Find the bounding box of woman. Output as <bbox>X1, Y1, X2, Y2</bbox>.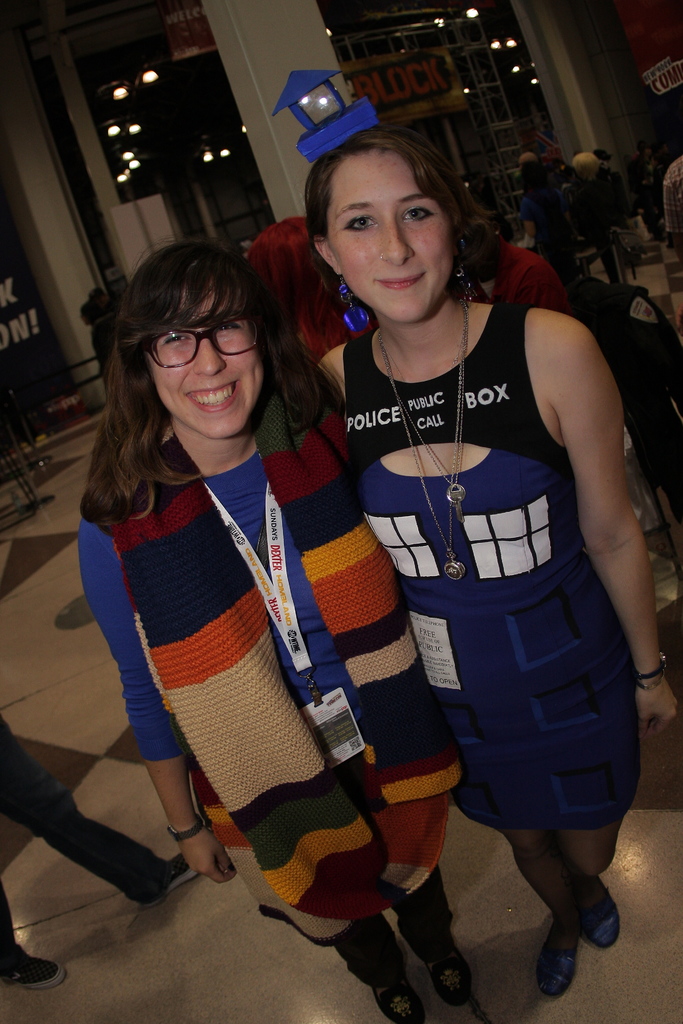
<bbox>311, 123, 682, 1002</bbox>.
